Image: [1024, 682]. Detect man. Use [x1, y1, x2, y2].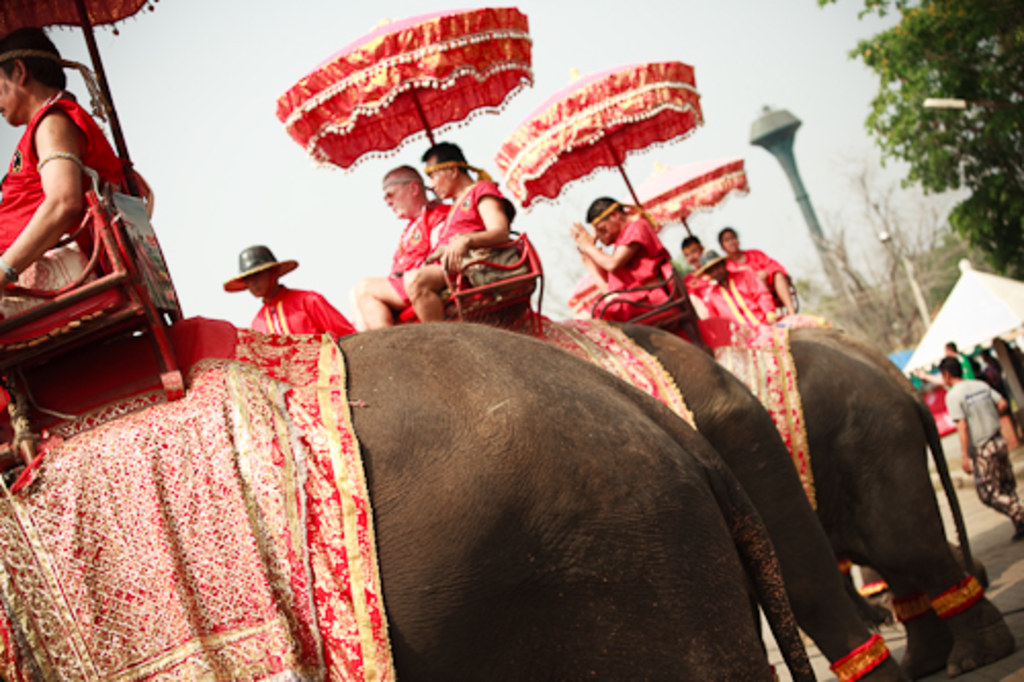
[567, 195, 678, 324].
